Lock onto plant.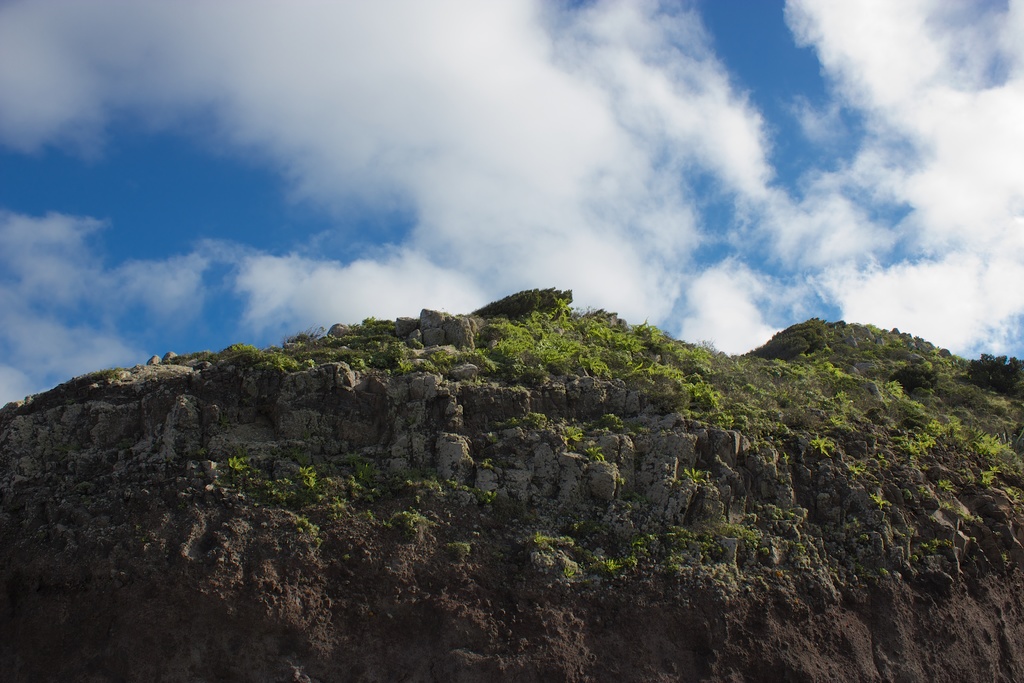
Locked: x1=943 y1=501 x2=984 y2=519.
